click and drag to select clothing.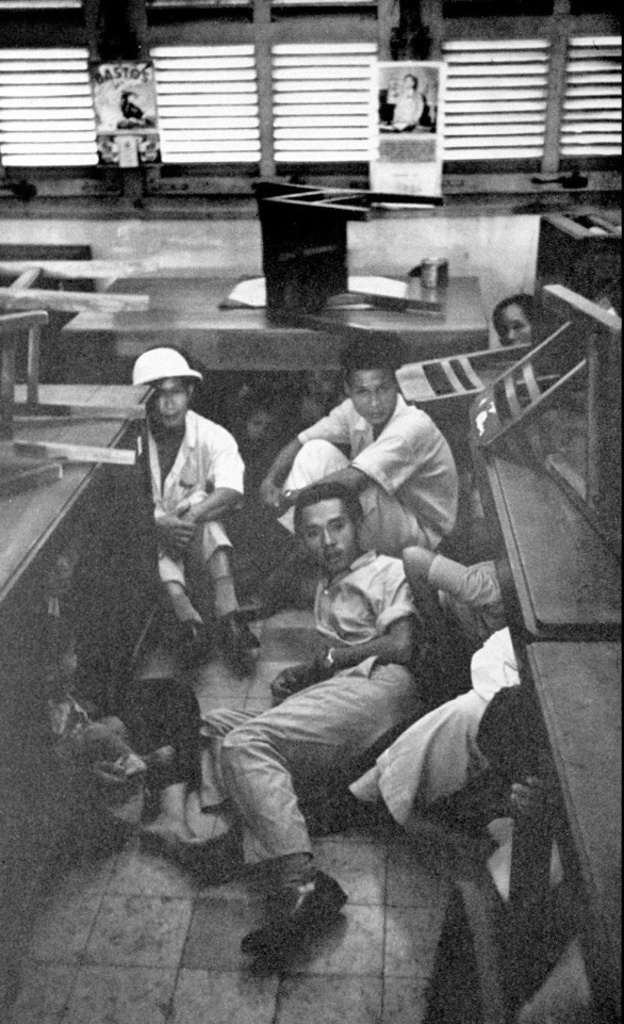
Selection: rect(327, 641, 609, 889).
